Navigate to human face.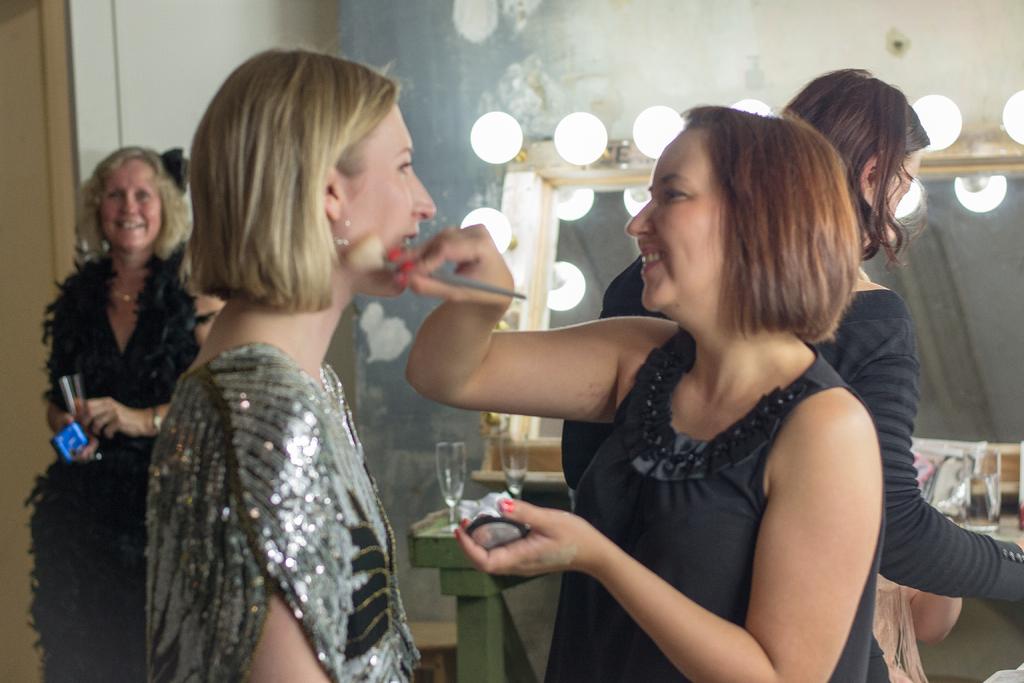
Navigation target: {"left": 104, "top": 161, "right": 163, "bottom": 252}.
